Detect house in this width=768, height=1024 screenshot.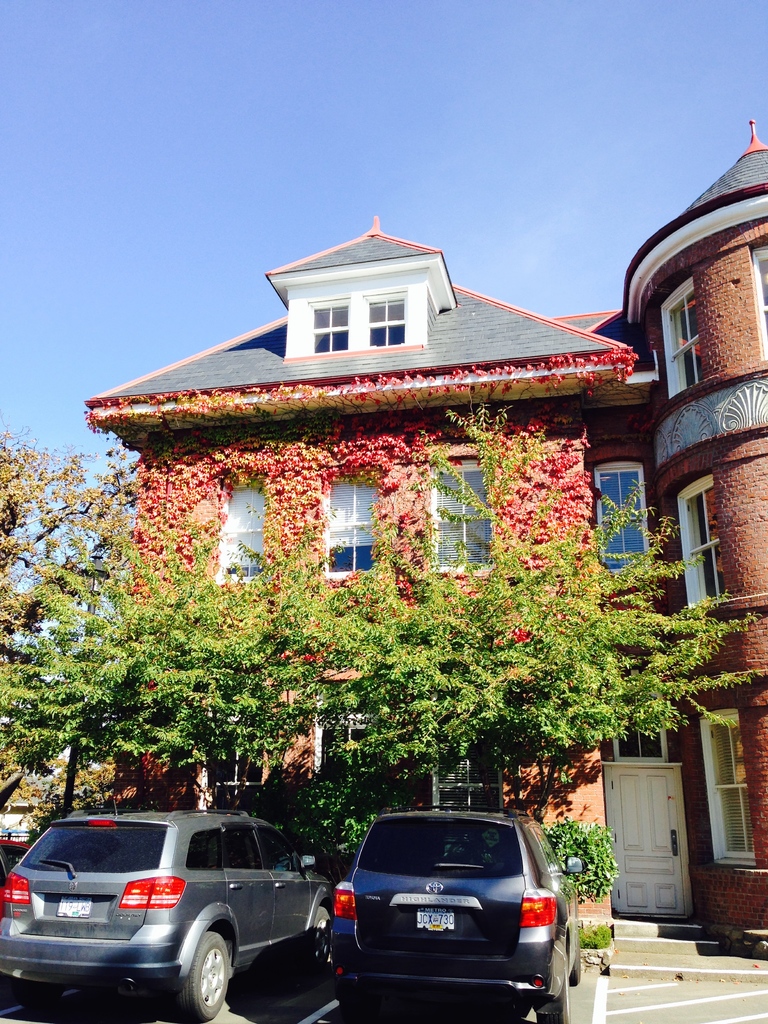
Detection: crop(84, 116, 767, 959).
